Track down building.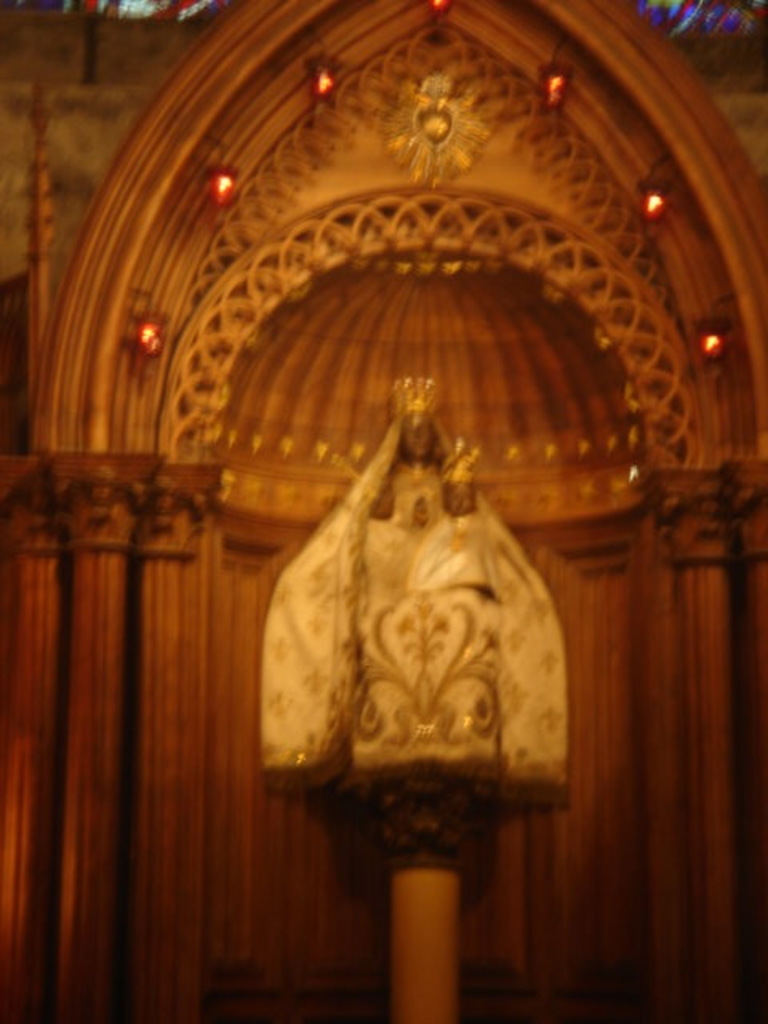
Tracked to 0 0 766 1022.
